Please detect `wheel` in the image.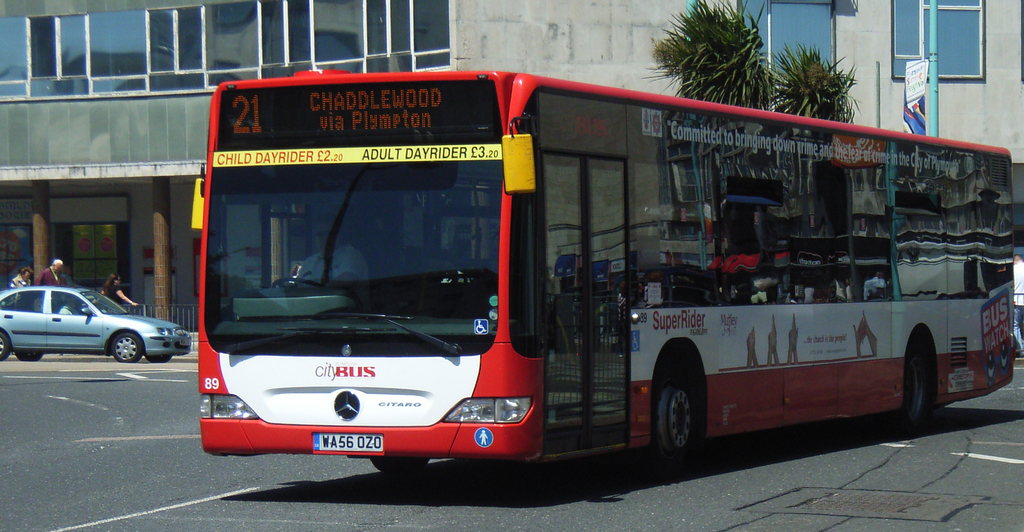
bbox(666, 366, 722, 456).
